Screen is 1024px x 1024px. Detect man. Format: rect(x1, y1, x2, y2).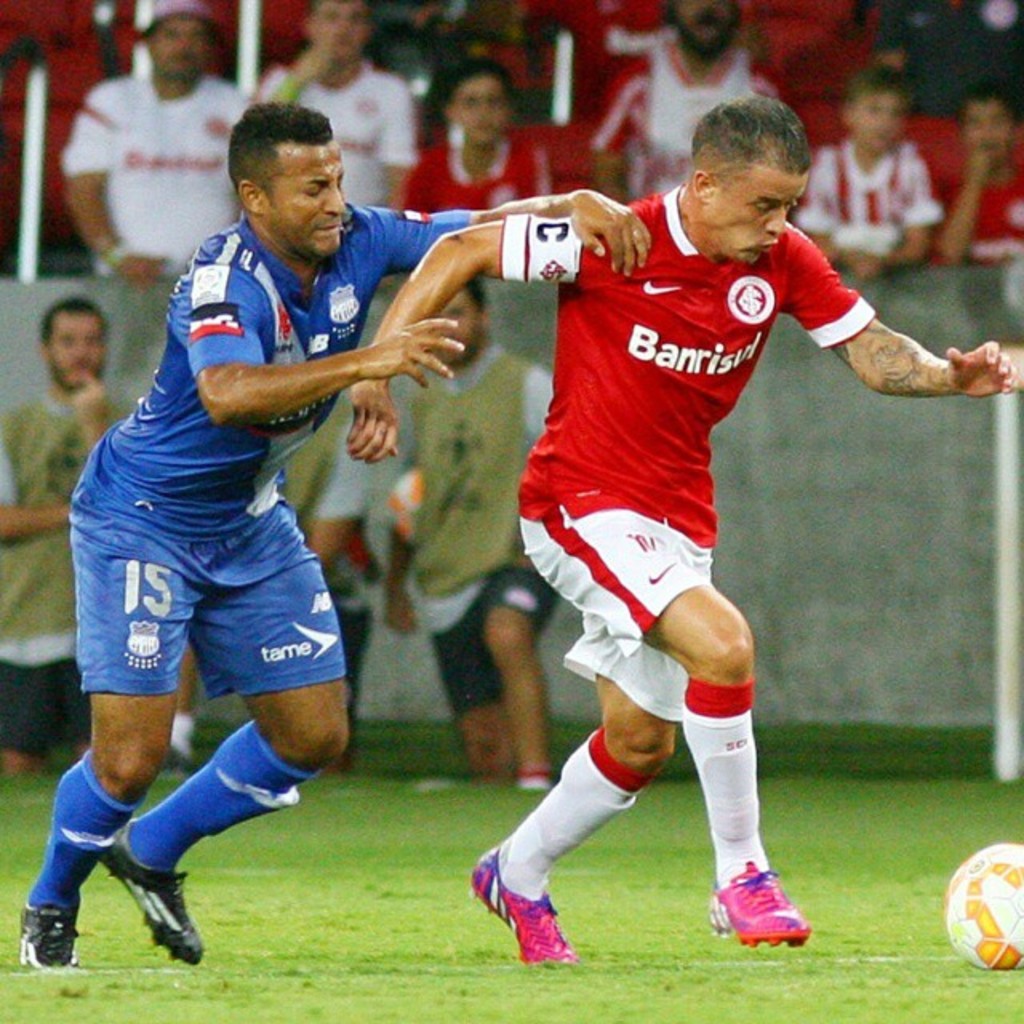
rect(275, 373, 400, 699).
